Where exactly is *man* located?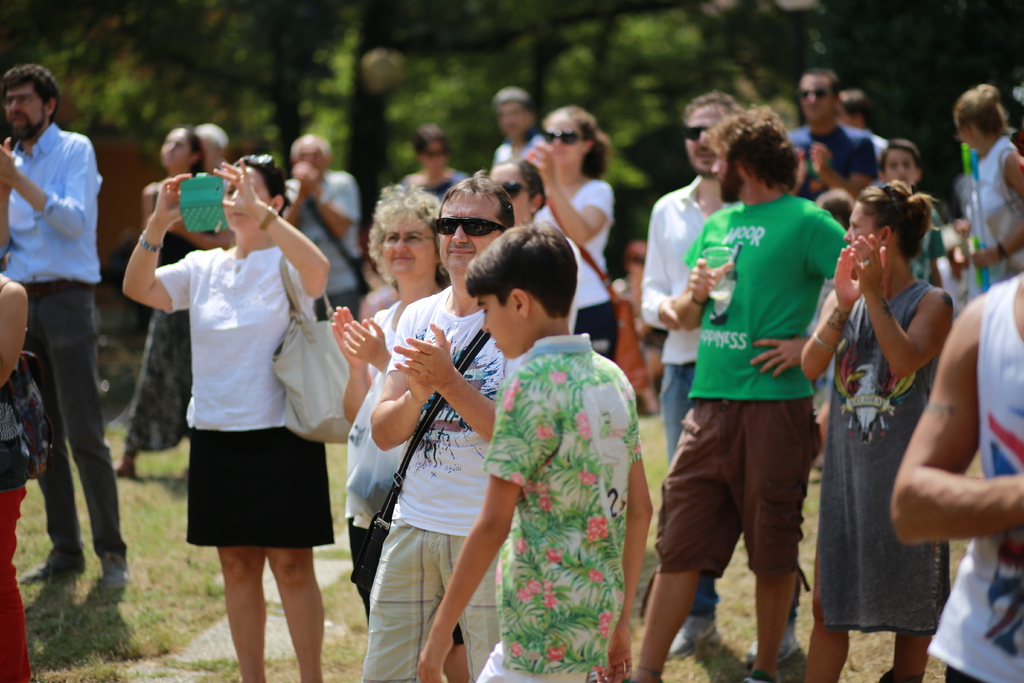
Its bounding box is pyautogui.locateOnScreen(0, 65, 132, 597).
